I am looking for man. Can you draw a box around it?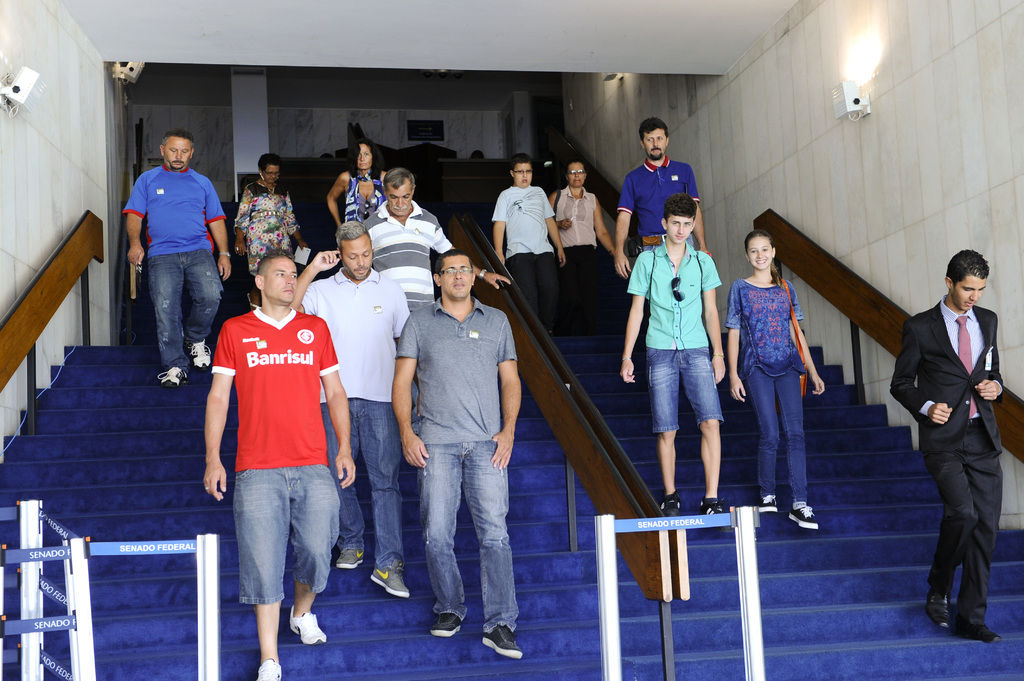
Sure, the bounding box is pyautogui.locateOnScreen(365, 167, 509, 313).
